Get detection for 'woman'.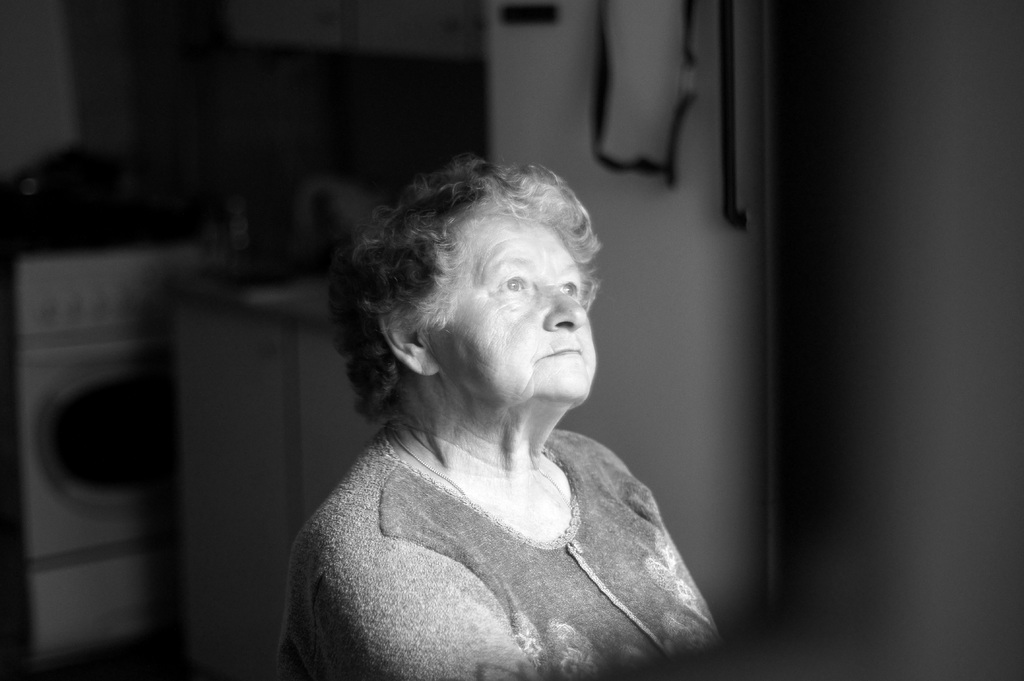
Detection: <box>282,154,722,679</box>.
